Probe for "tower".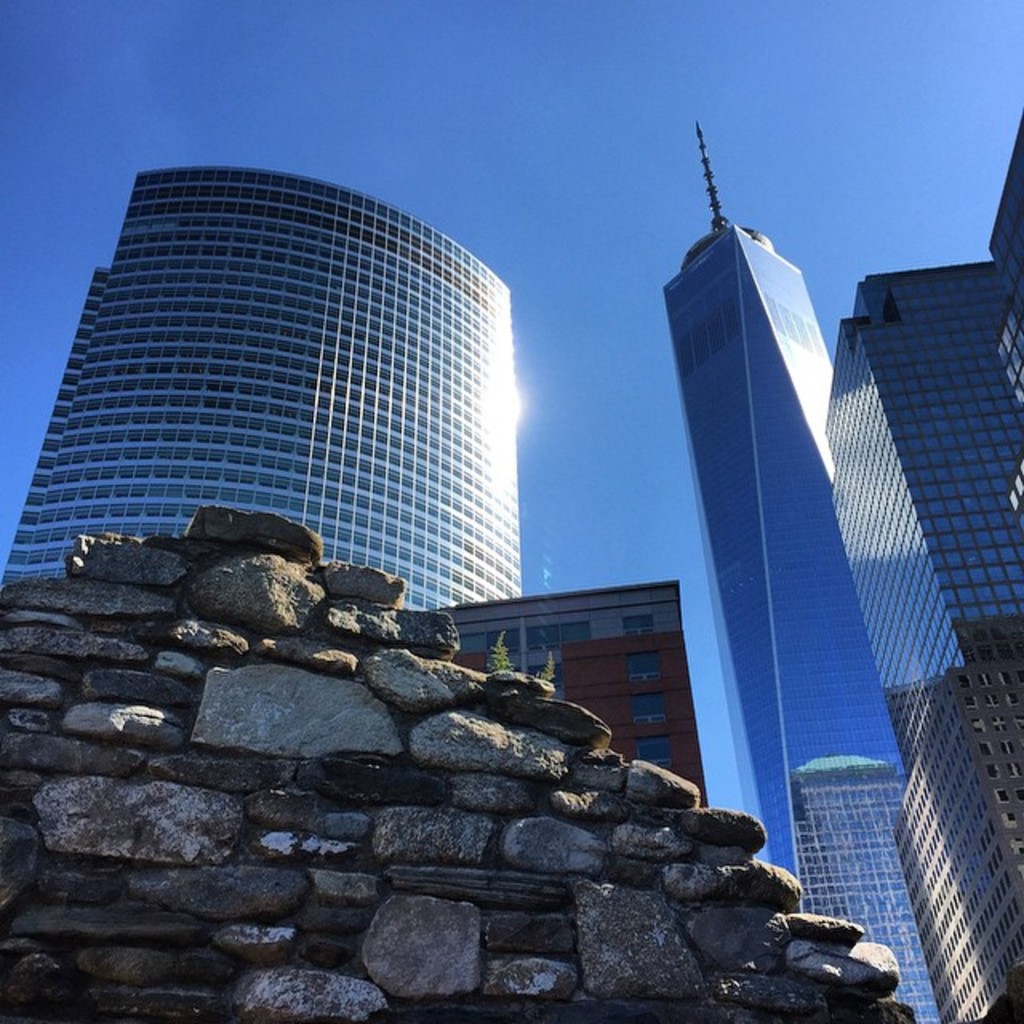
Probe result: box(824, 250, 1022, 1022).
